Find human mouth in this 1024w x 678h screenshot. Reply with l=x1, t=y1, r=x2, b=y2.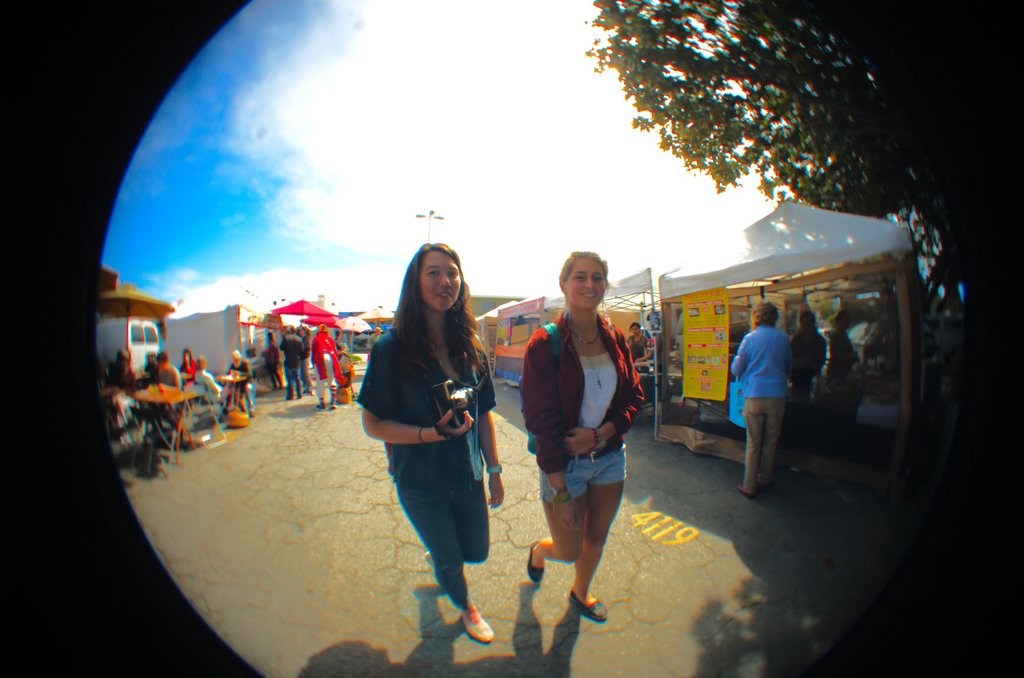
l=442, t=295, r=446, b=296.
